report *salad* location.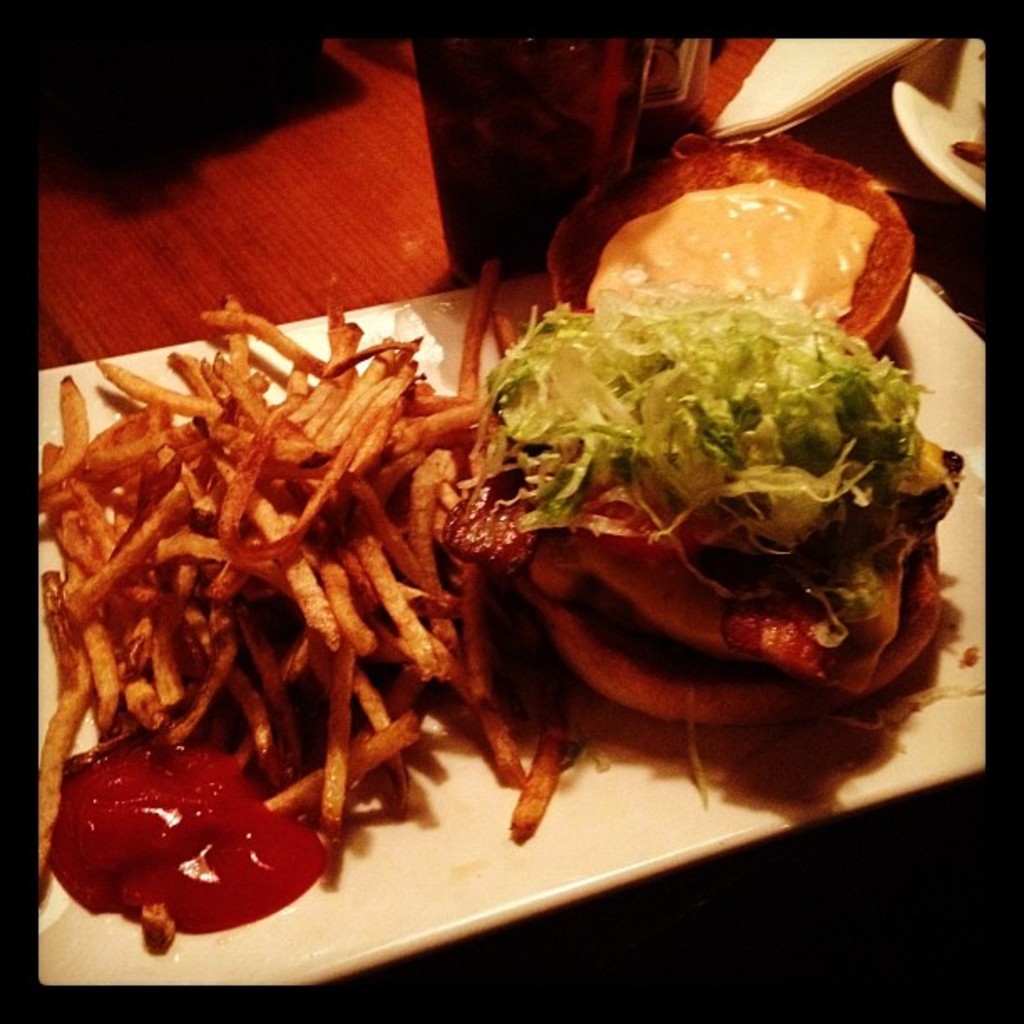
Report: <region>32, 251, 974, 949</region>.
